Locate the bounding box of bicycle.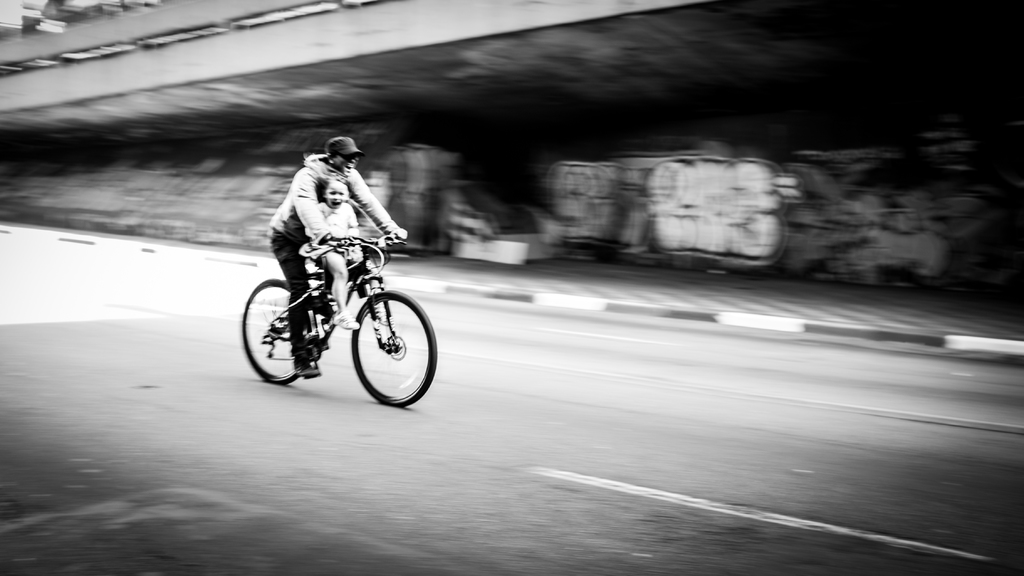
Bounding box: select_region(239, 226, 430, 407).
